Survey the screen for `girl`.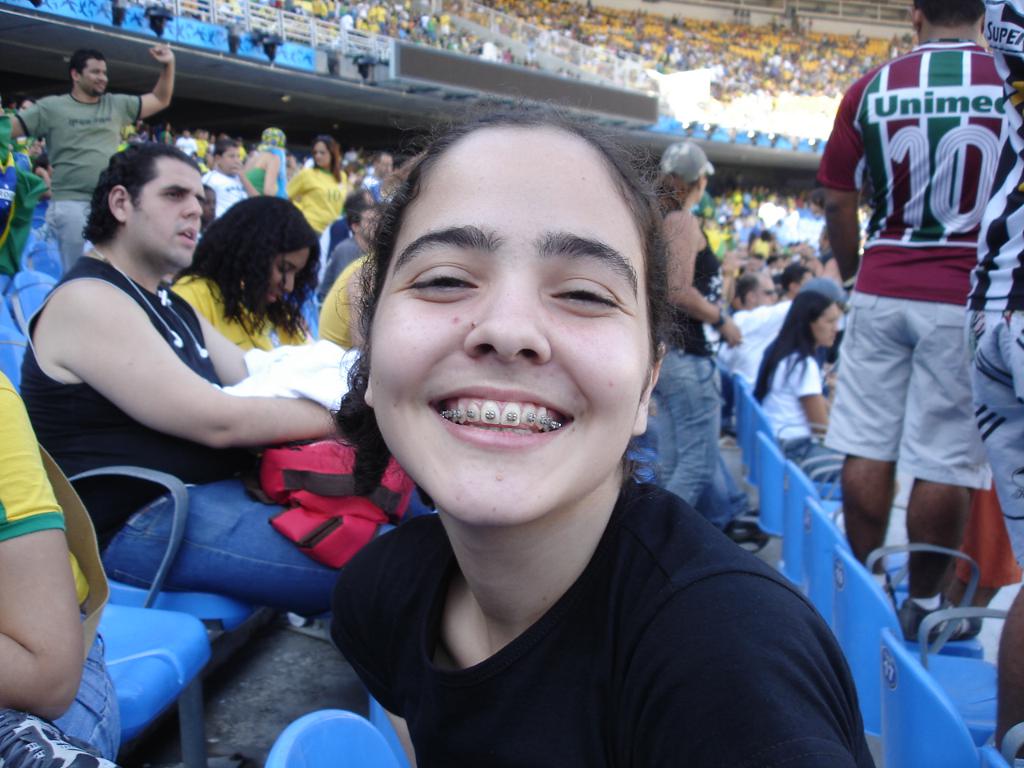
Survey found: 326,103,877,767.
